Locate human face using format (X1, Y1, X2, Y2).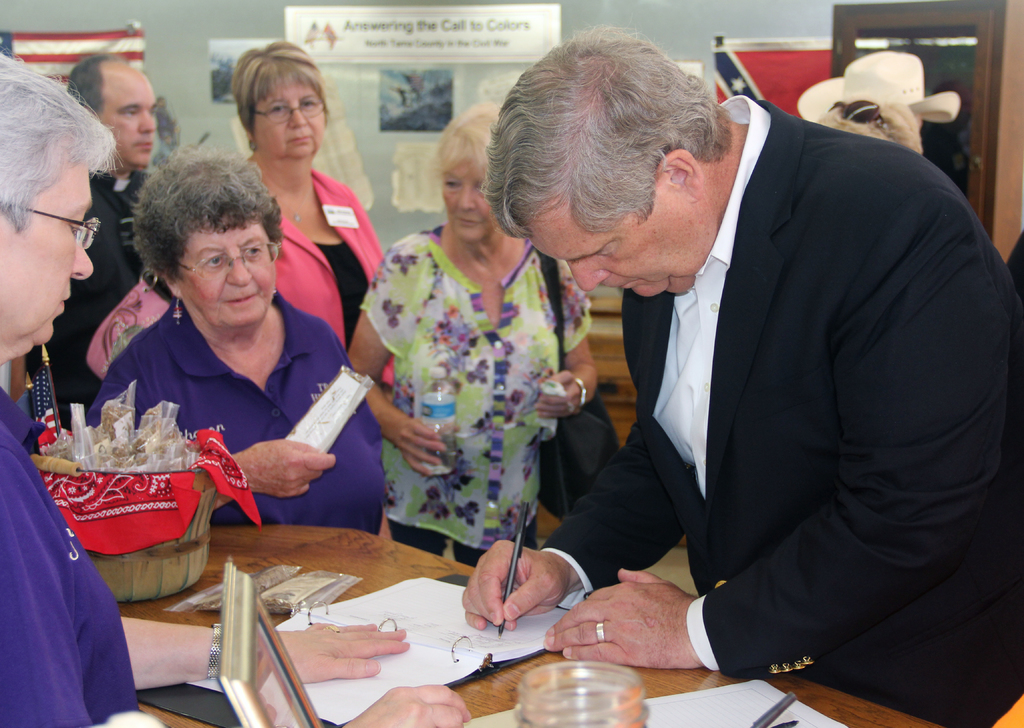
(8, 156, 99, 344).
